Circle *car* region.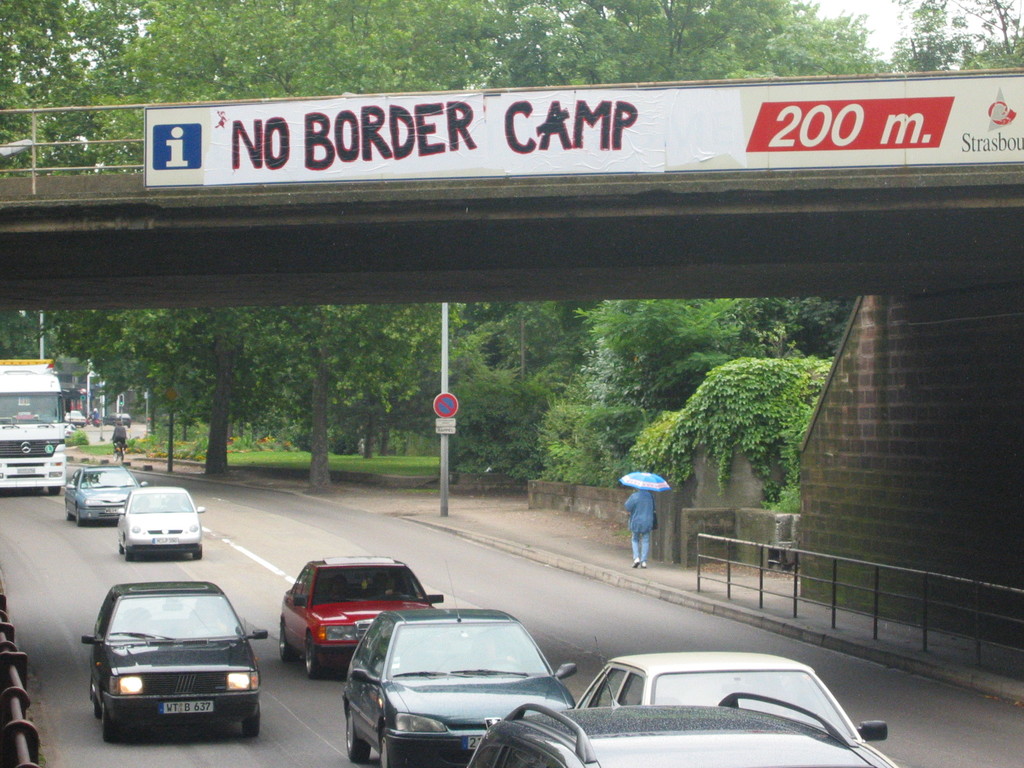
Region: region(64, 473, 150, 528).
